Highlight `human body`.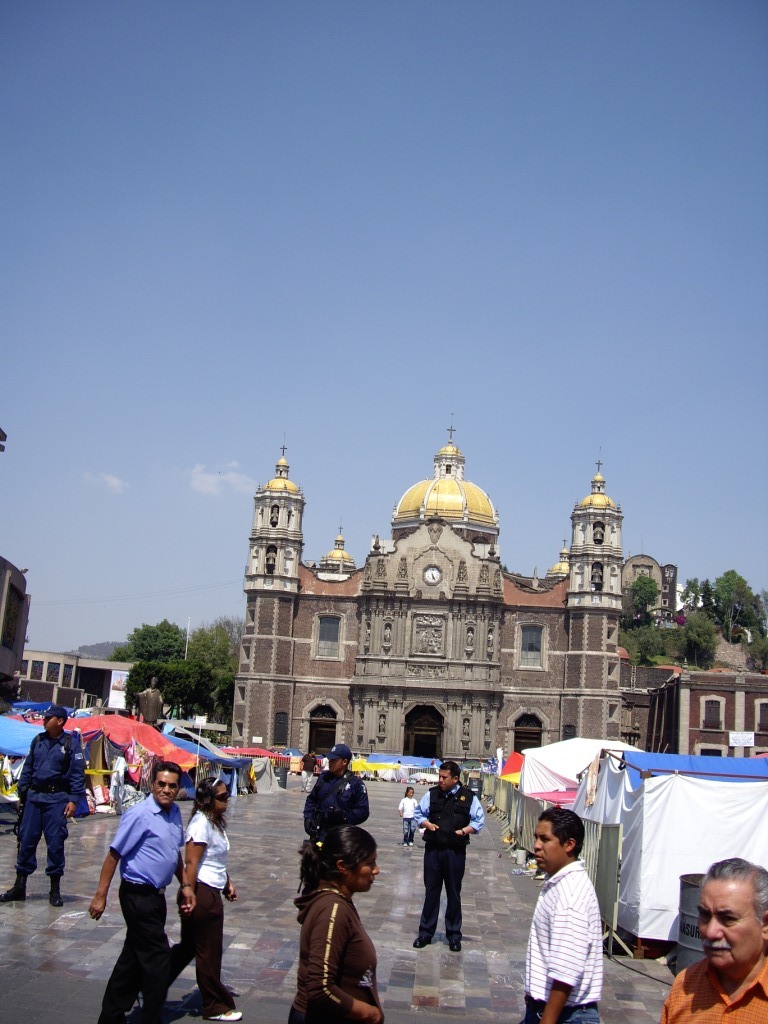
Highlighted region: left=300, top=758, right=316, bottom=790.
